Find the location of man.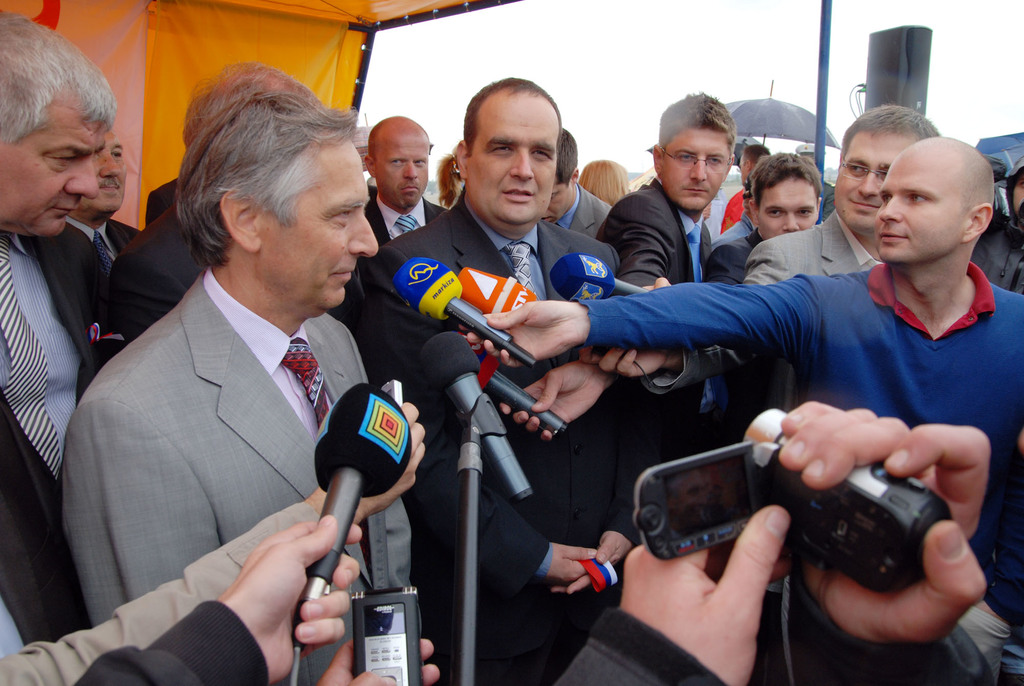
Location: detection(977, 151, 1023, 293).
